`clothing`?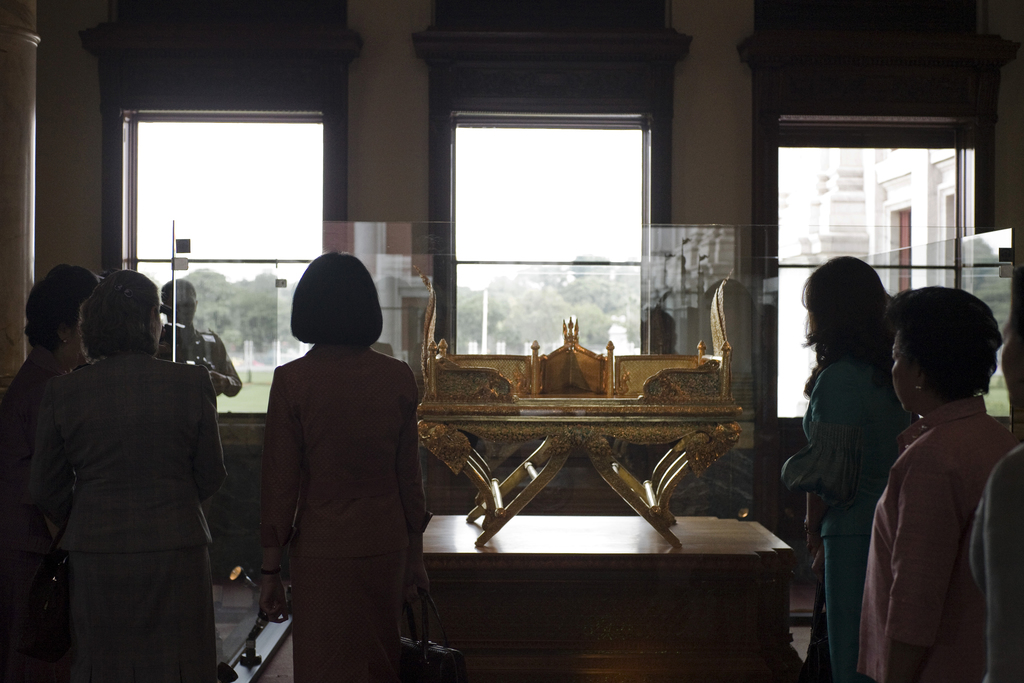
[971,443,1023,682]
